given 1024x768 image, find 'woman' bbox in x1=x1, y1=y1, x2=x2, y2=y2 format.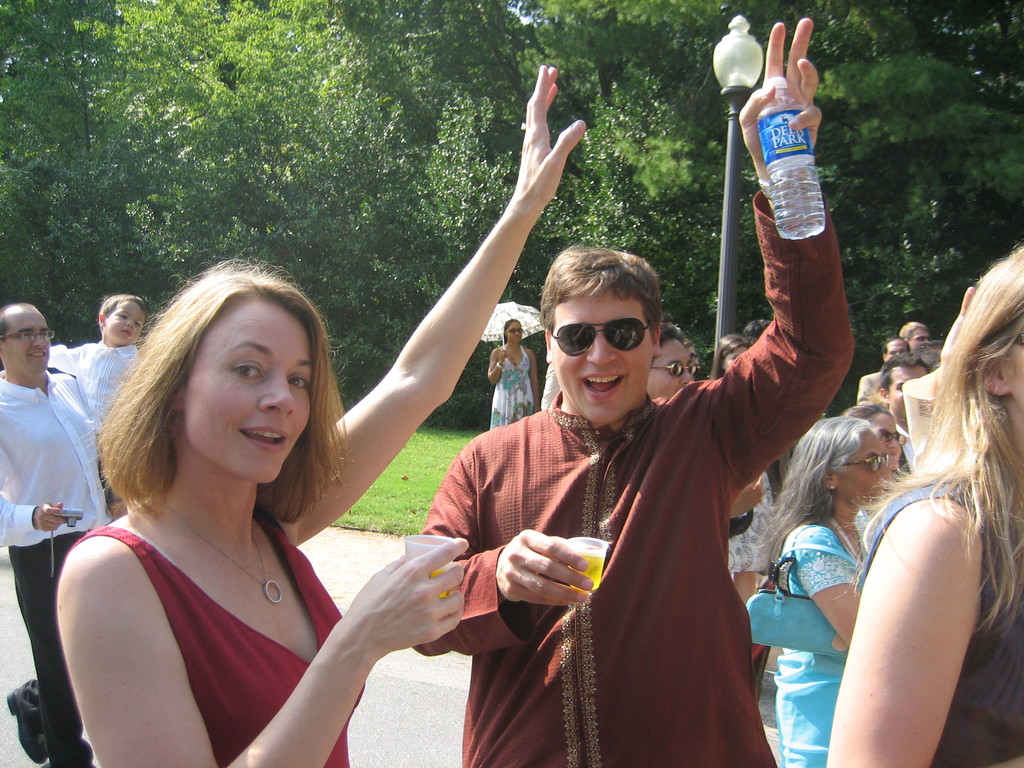
x1=38, y1=68, x2=586, y2=767.
